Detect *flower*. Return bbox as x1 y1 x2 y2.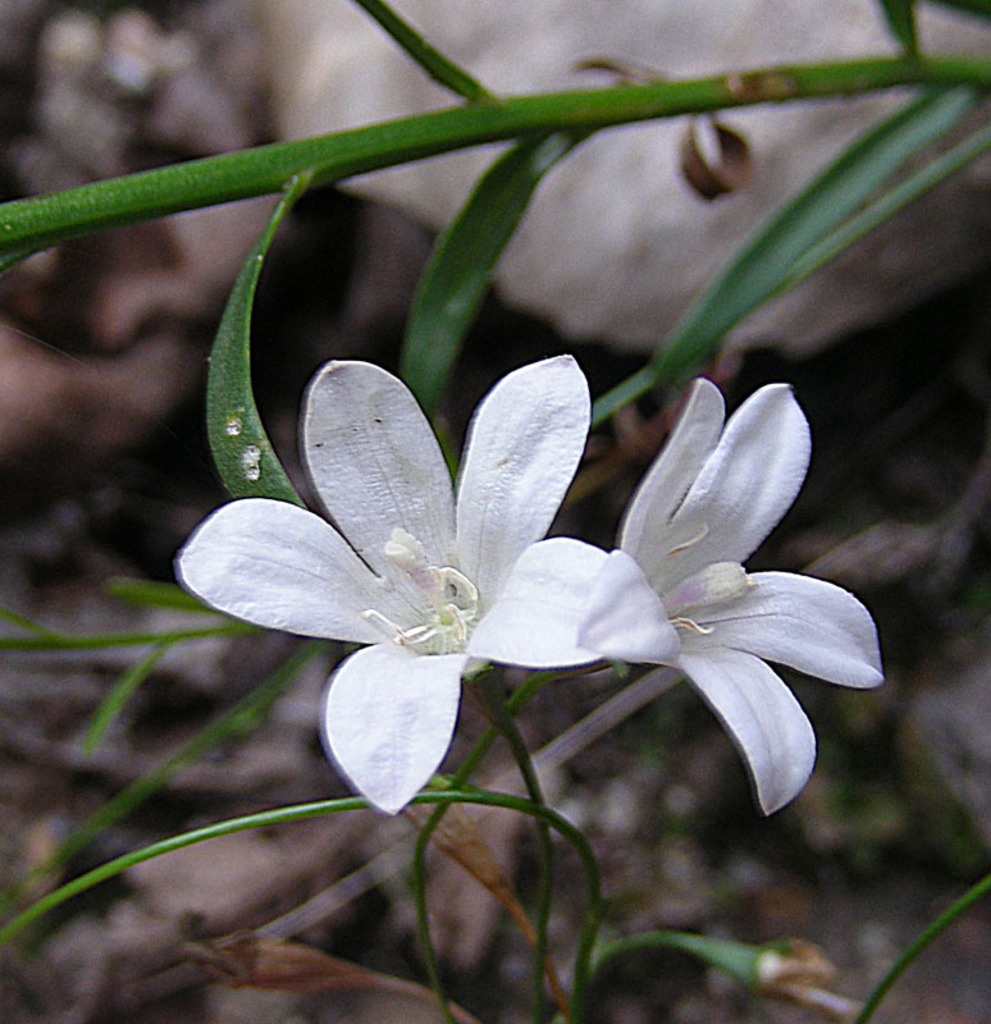
192 337 649 822.
